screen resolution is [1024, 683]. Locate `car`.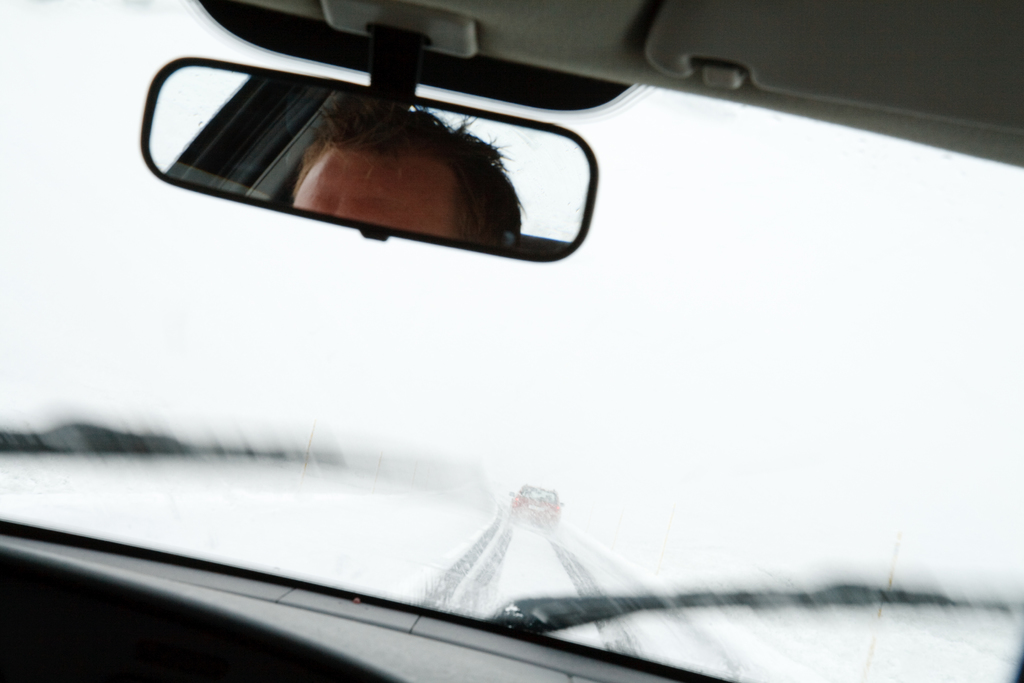
0,0,1023,682.
